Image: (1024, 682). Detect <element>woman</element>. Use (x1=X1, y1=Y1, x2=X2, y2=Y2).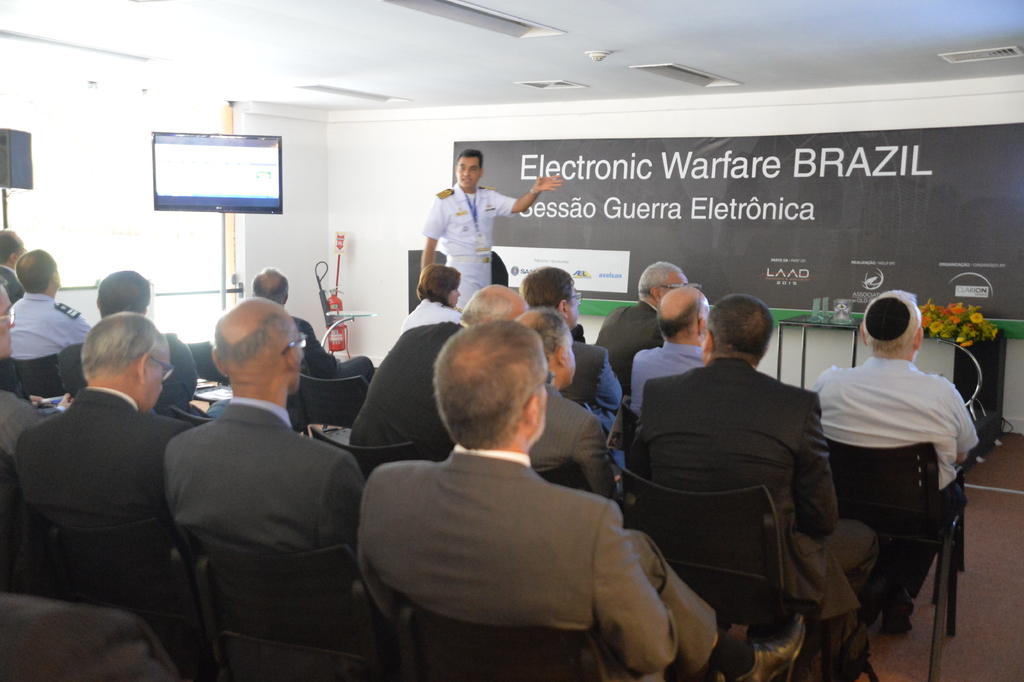
(x1=401, y1=263, x2=470, y2=330).
